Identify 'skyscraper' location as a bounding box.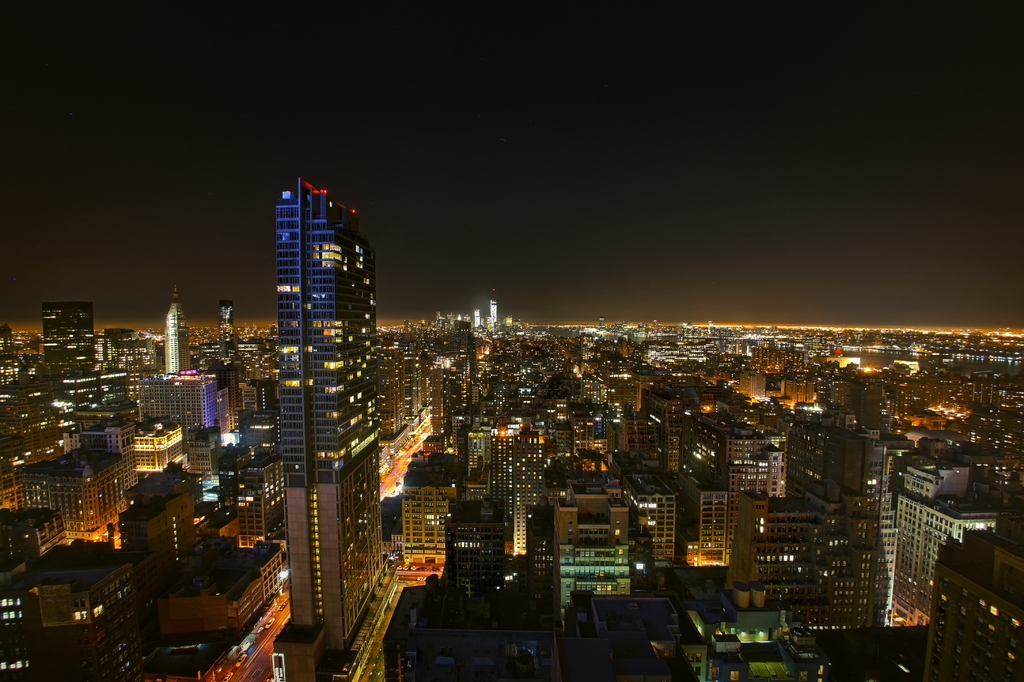
left=922, top=511, right=1023, bottom=681.
